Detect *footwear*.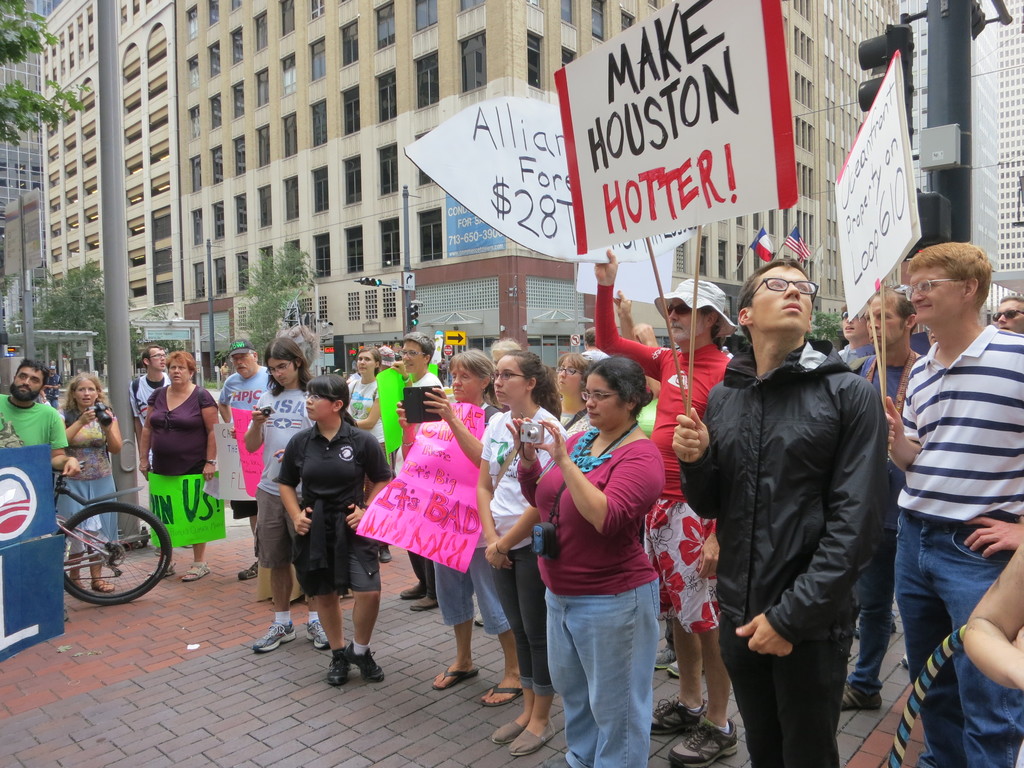
Detected at (493, 717, 554, 757).
